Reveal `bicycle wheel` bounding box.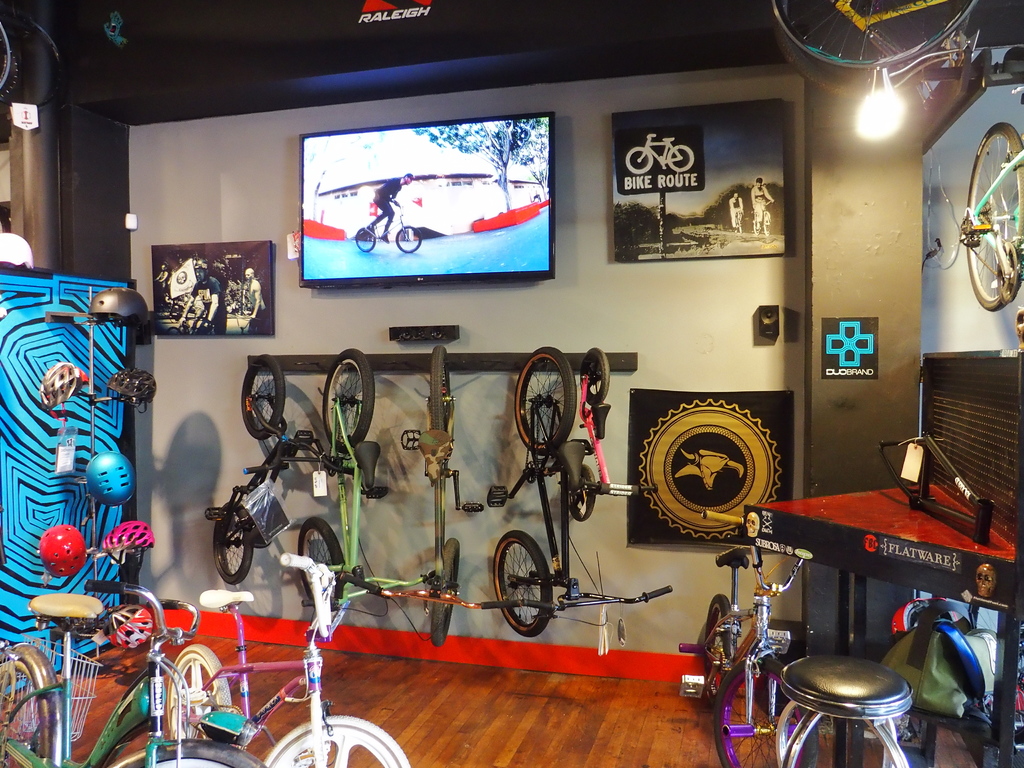
Revealed: (left=0, top=642, right=49, bottom=767).
